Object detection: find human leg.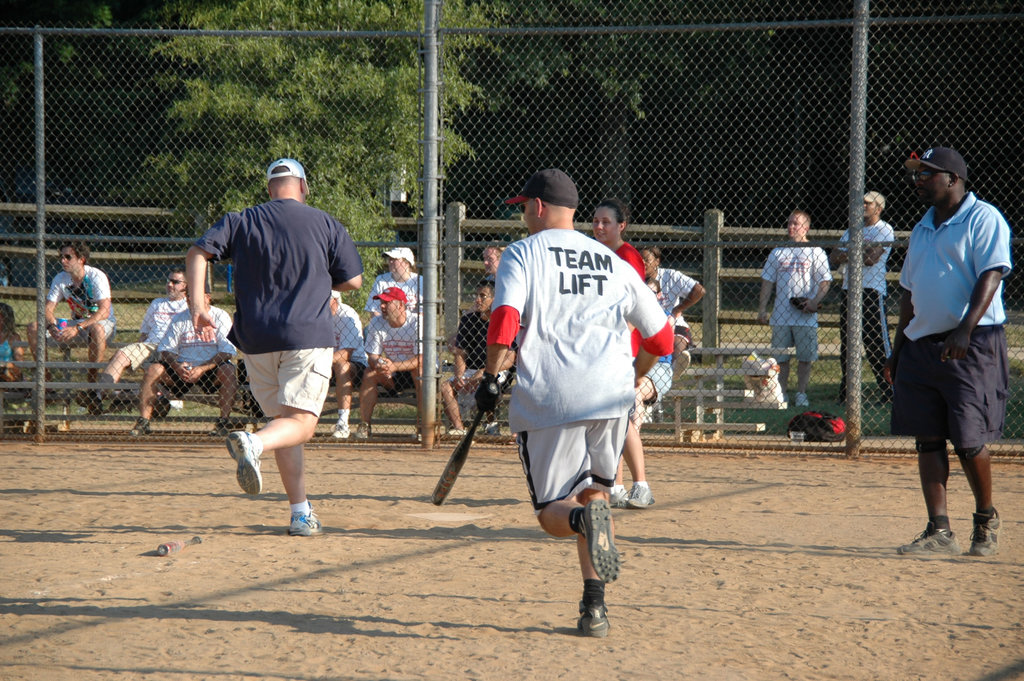
rect(513, 369, 619, 586).
